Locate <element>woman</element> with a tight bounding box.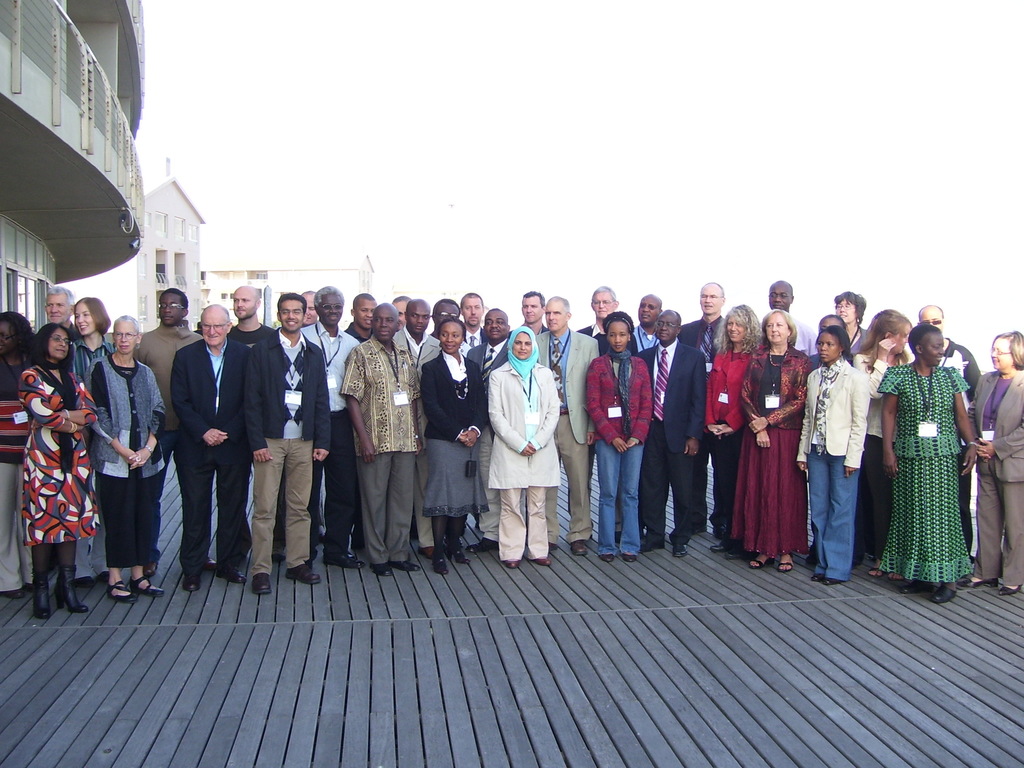
795,323,870,559.
